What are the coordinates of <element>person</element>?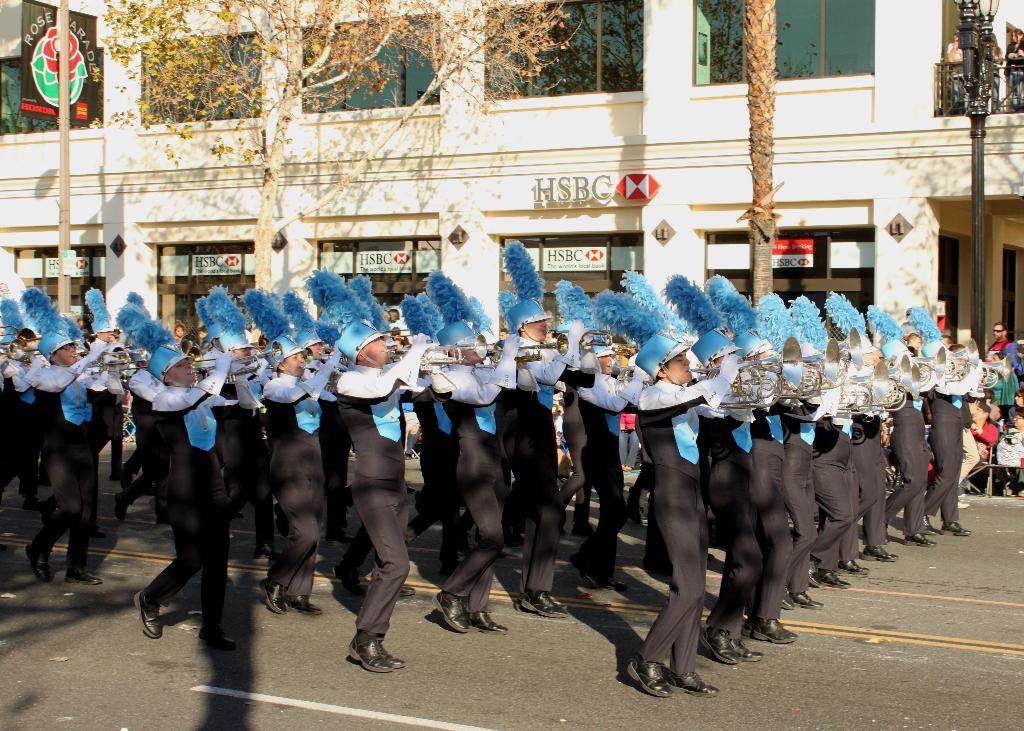
(x1=971, y1=390, x2=995, y2=462).
